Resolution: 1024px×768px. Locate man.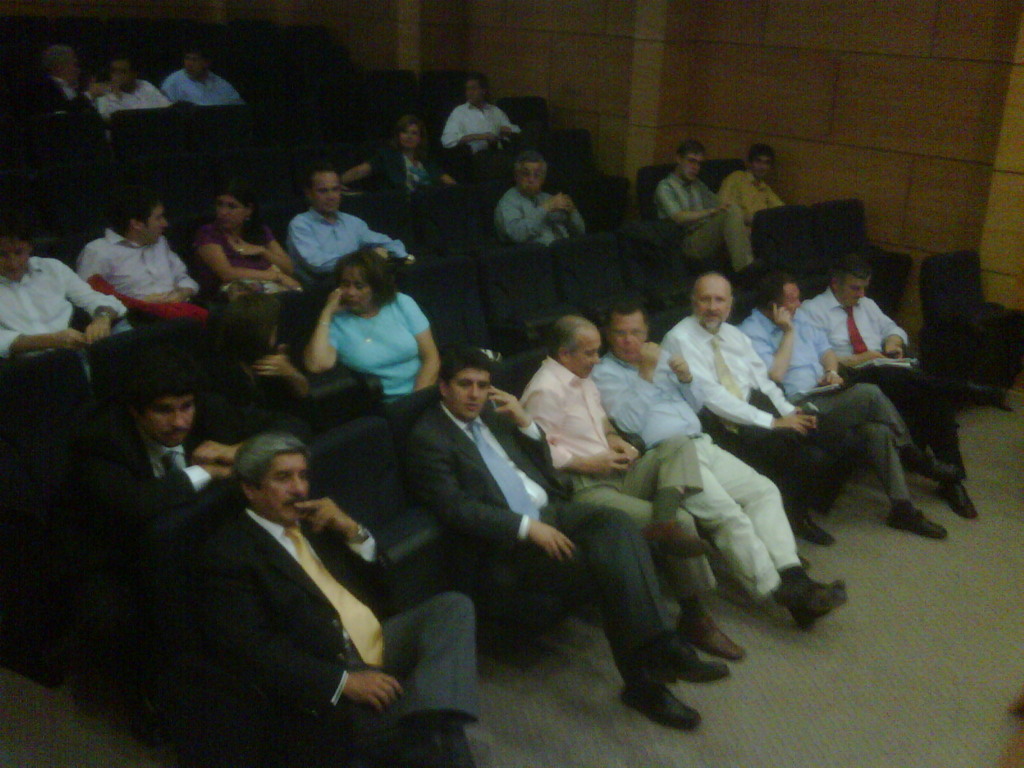
586/298/849/641.
